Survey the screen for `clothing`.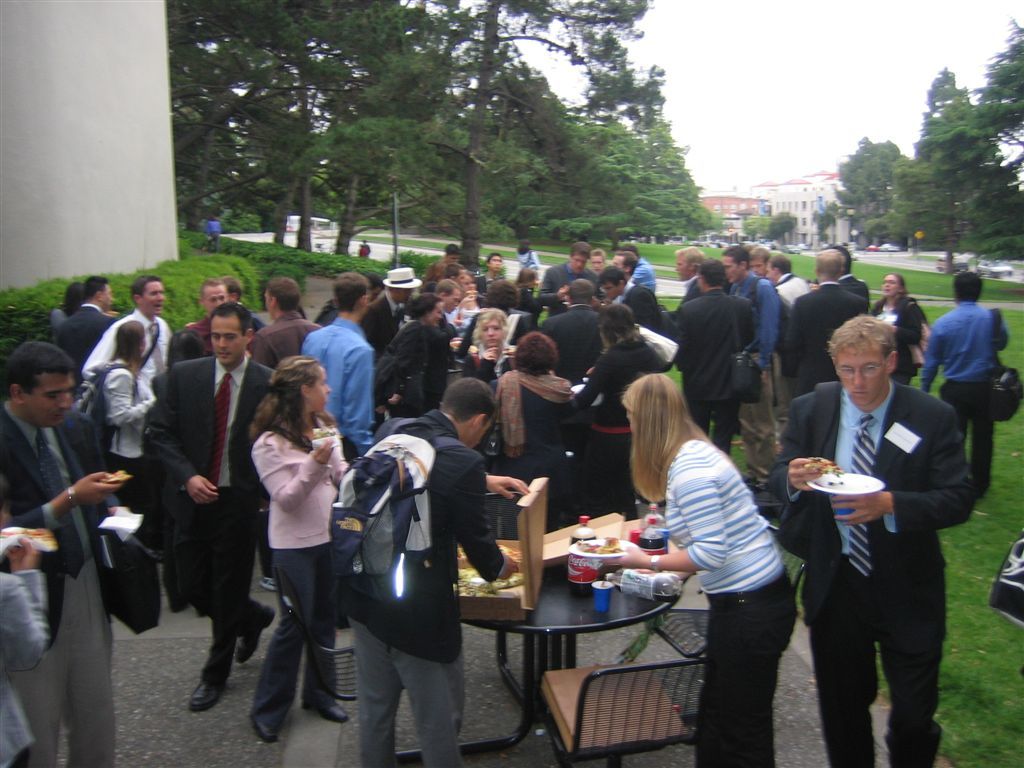
Survey found: 299 316 378 466.
